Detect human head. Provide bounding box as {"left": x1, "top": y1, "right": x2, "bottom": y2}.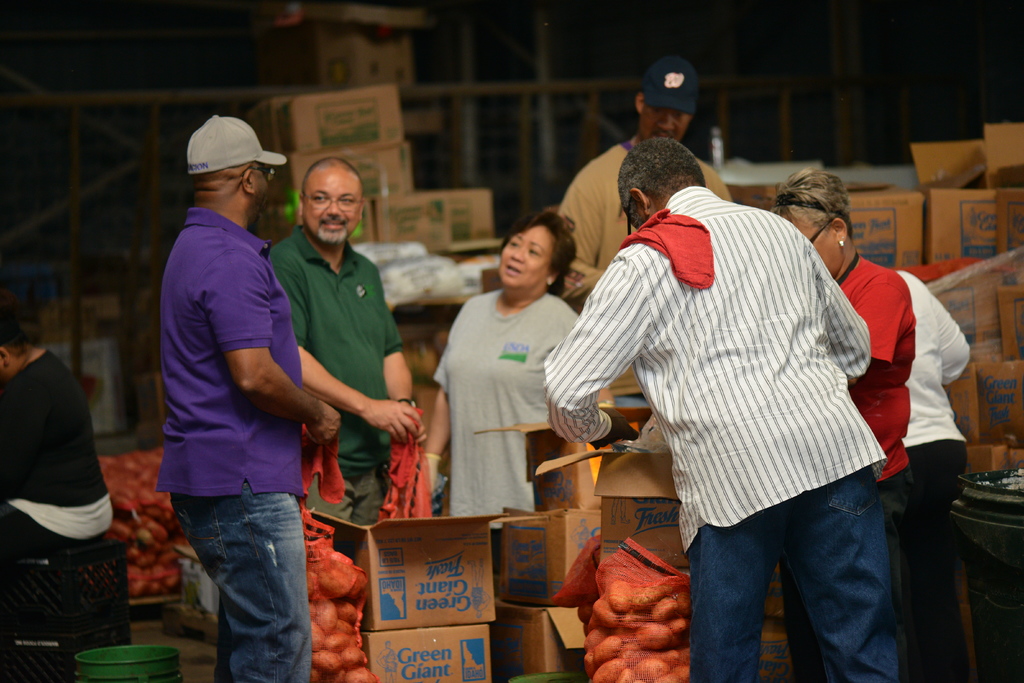
{"left": 634, "top": 89, "right": 697, "bottom": 142}.
